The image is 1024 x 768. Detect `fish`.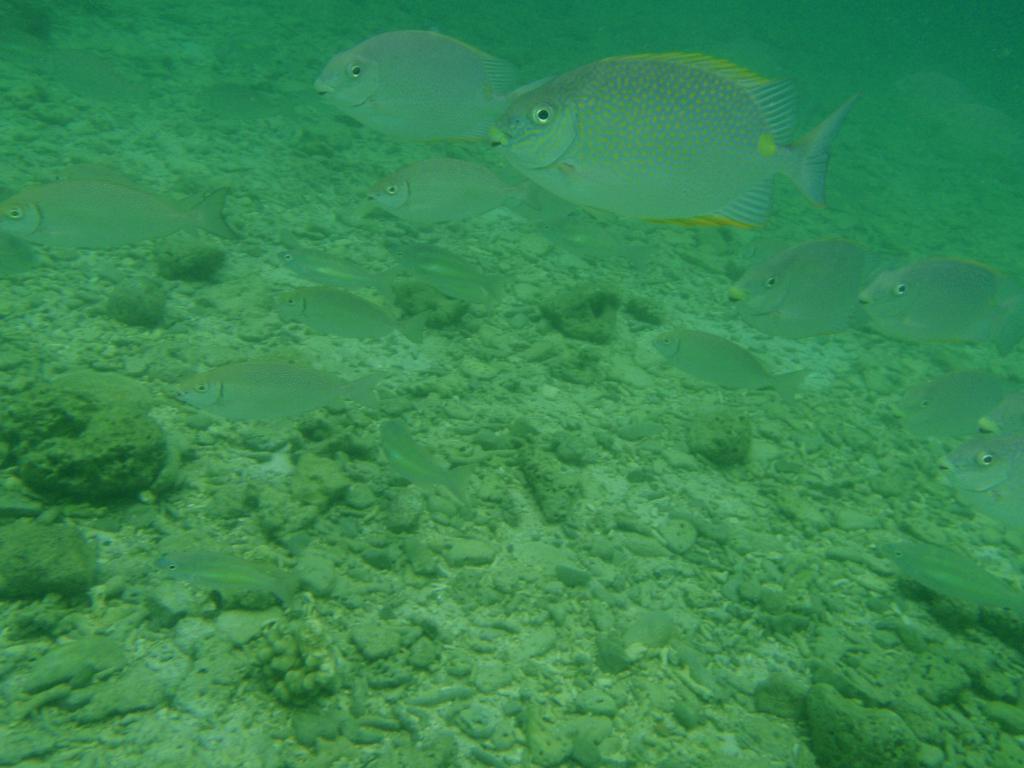
Detection: l=874, t=540, r=1023, b=616.
